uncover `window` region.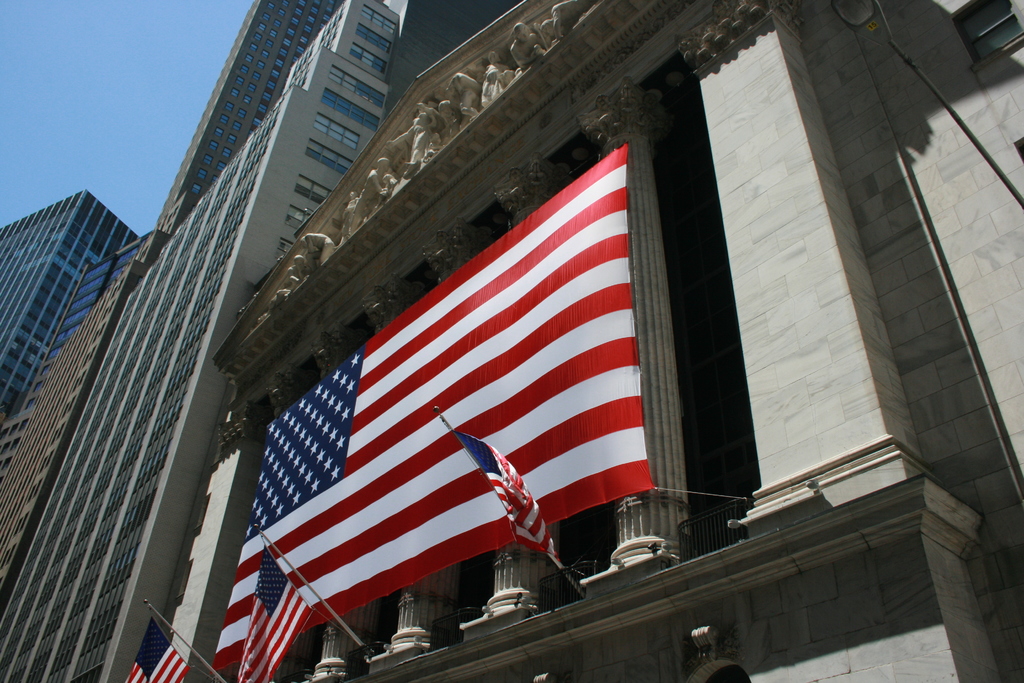
Uncovered: box=[300, 135, 351, 174].
